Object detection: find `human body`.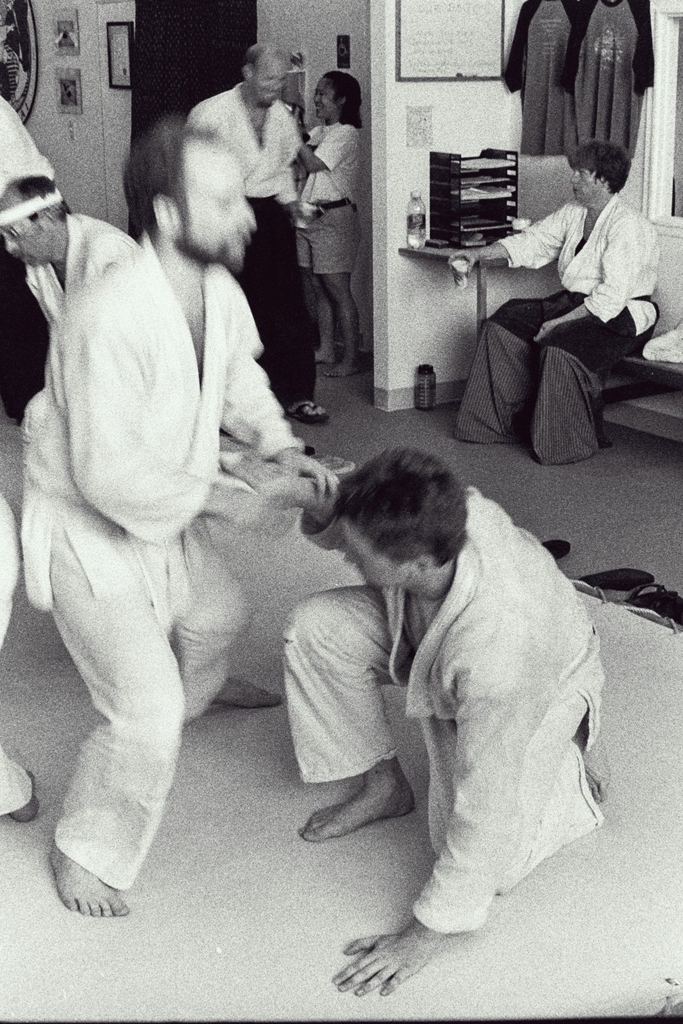
[left=33, top=51, right=404, bottom=941].
